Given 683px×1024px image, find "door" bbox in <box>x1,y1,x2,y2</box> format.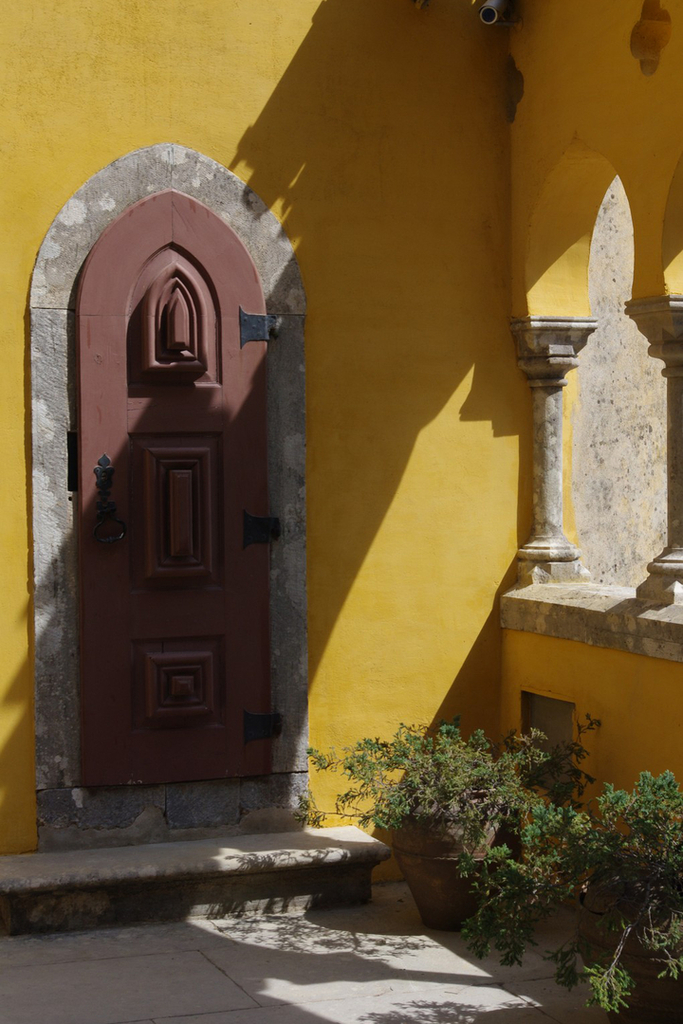
<box>43,199,290,831</box>.
